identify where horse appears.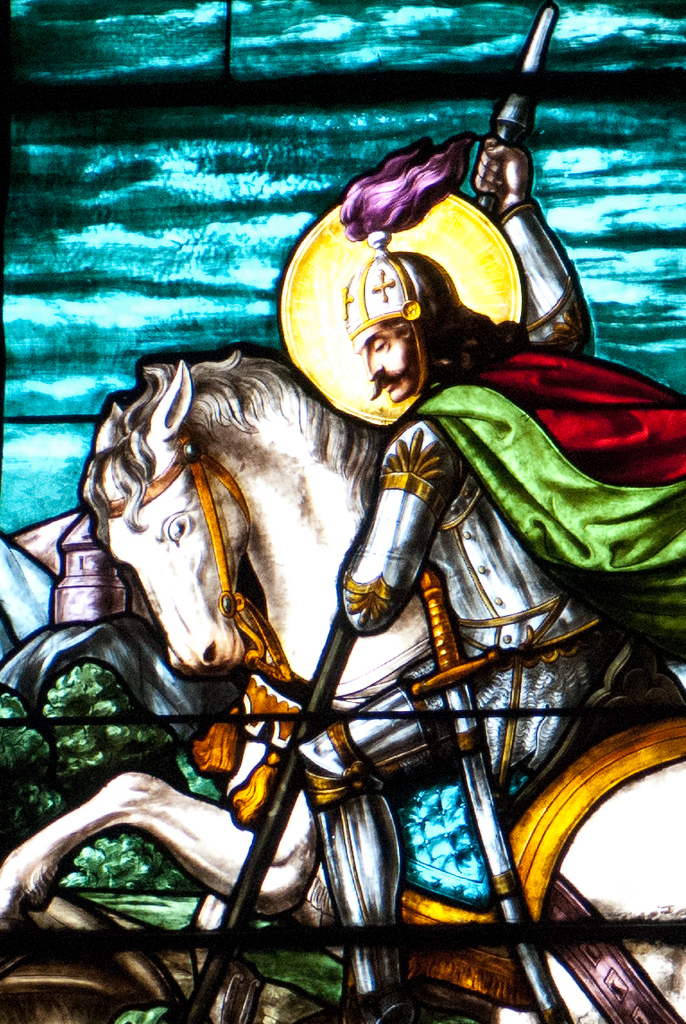
Appears at [0,360,685,1023].
